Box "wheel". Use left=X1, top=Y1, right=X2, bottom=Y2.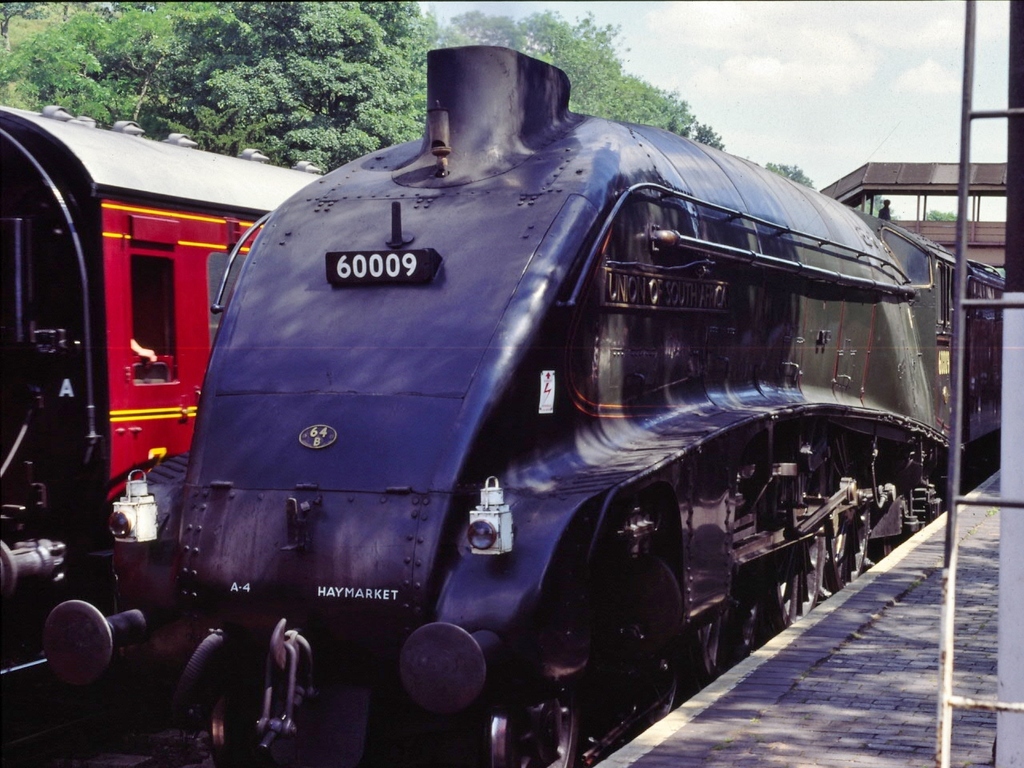
left=741, top=578, right=759, bottom=650.
